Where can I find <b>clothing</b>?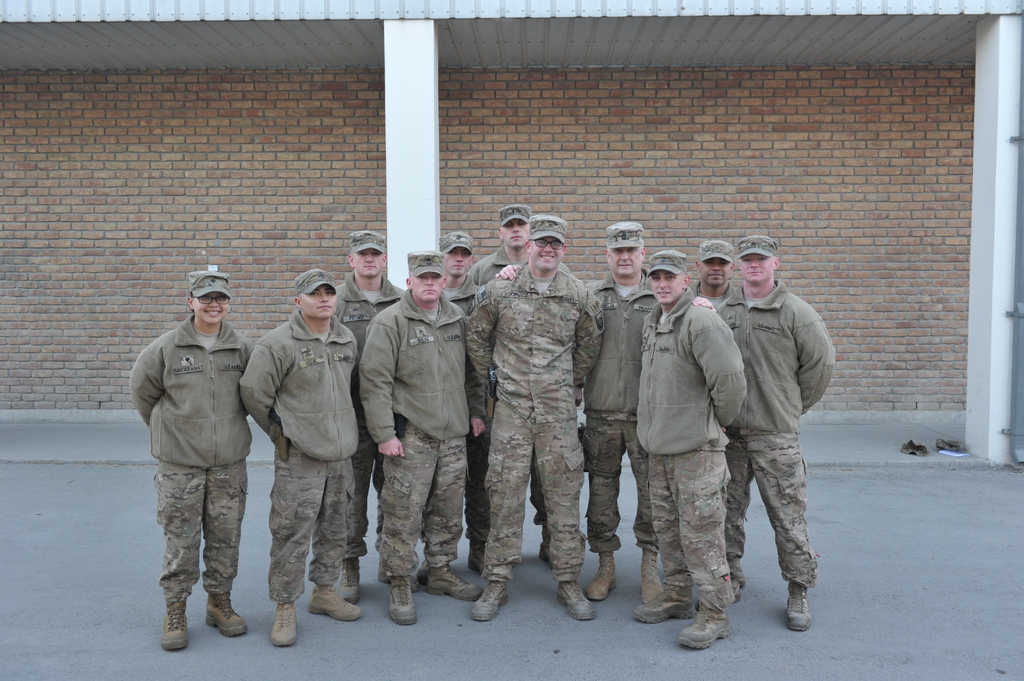
You can find it at (x1=465, y1=260, x2=598, y2=586).
